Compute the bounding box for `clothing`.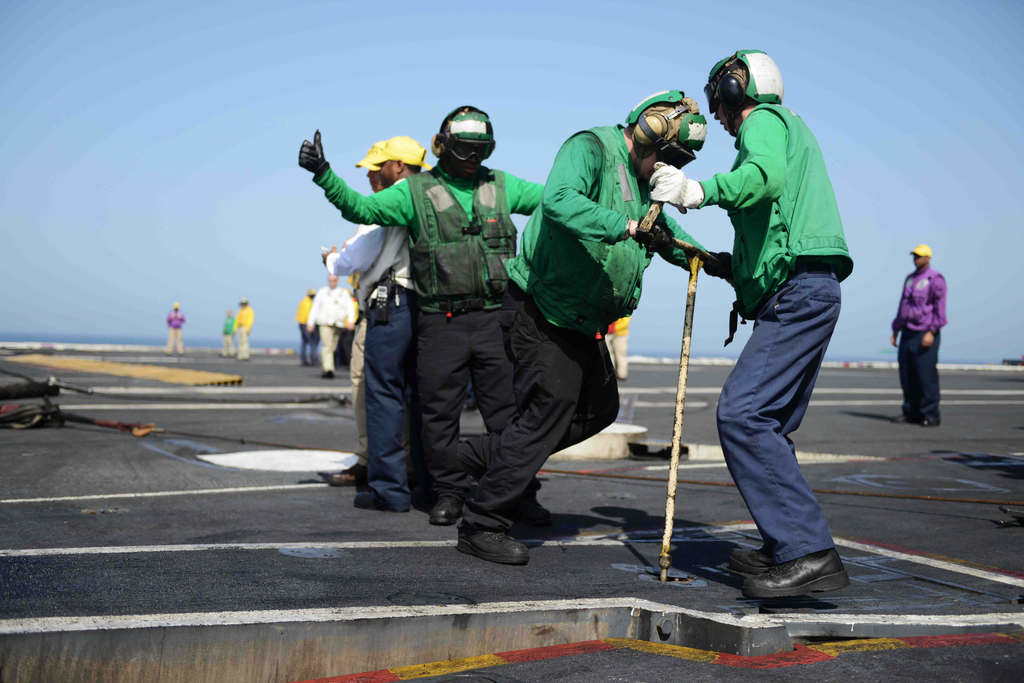
region(692, 95, 855, 566).
